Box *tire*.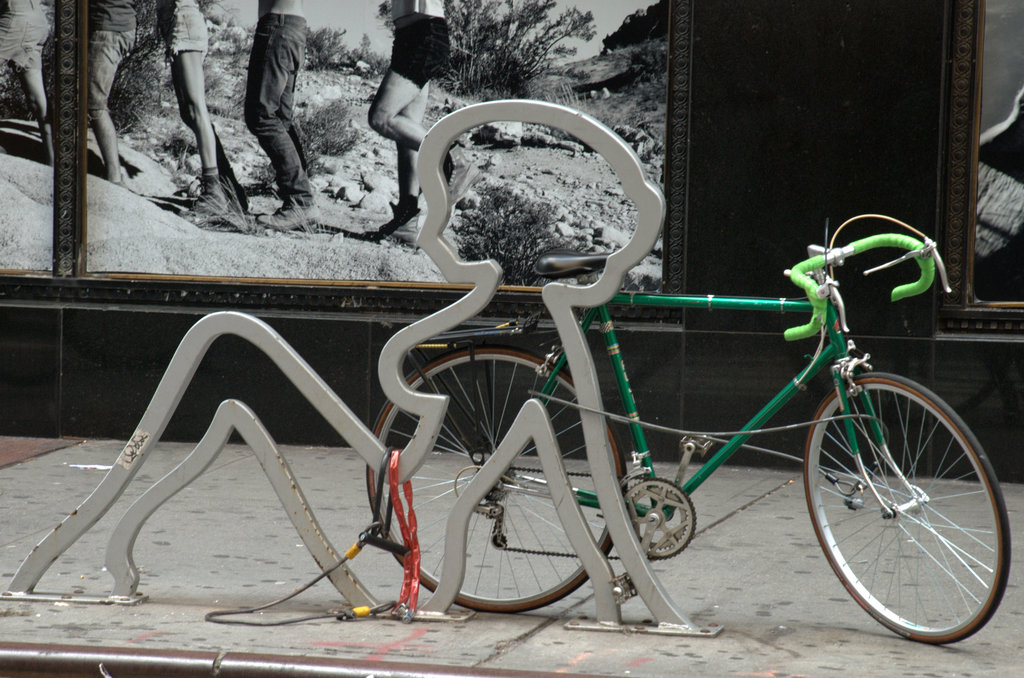
<region>820, 370, 995, 640</region>.
